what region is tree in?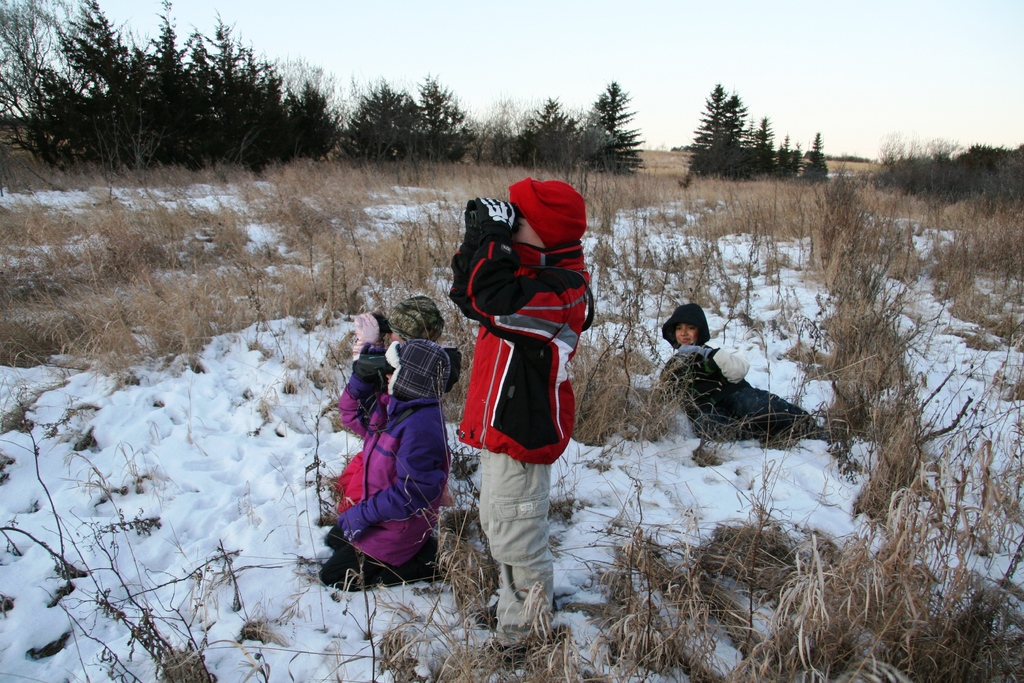
locate(803, 129, 821, 185).
